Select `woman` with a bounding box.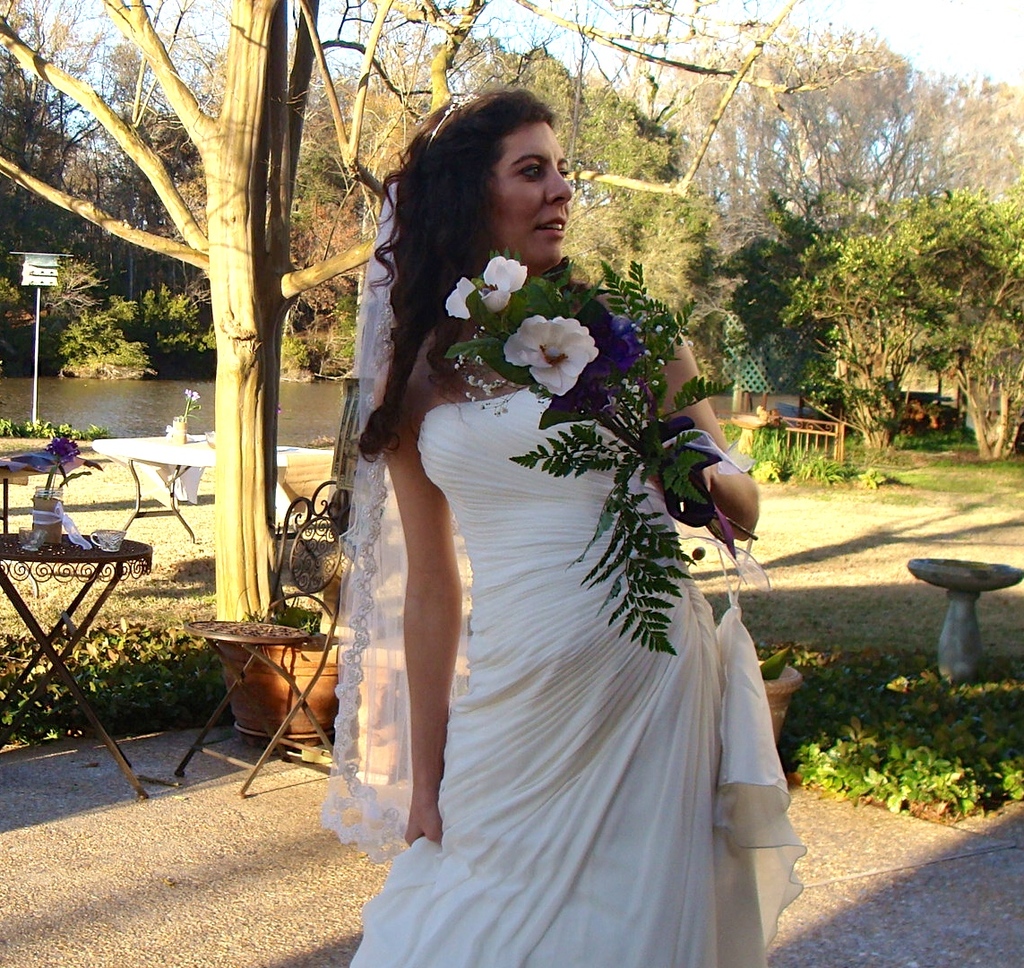
crop(315, 98, 806, 963).
